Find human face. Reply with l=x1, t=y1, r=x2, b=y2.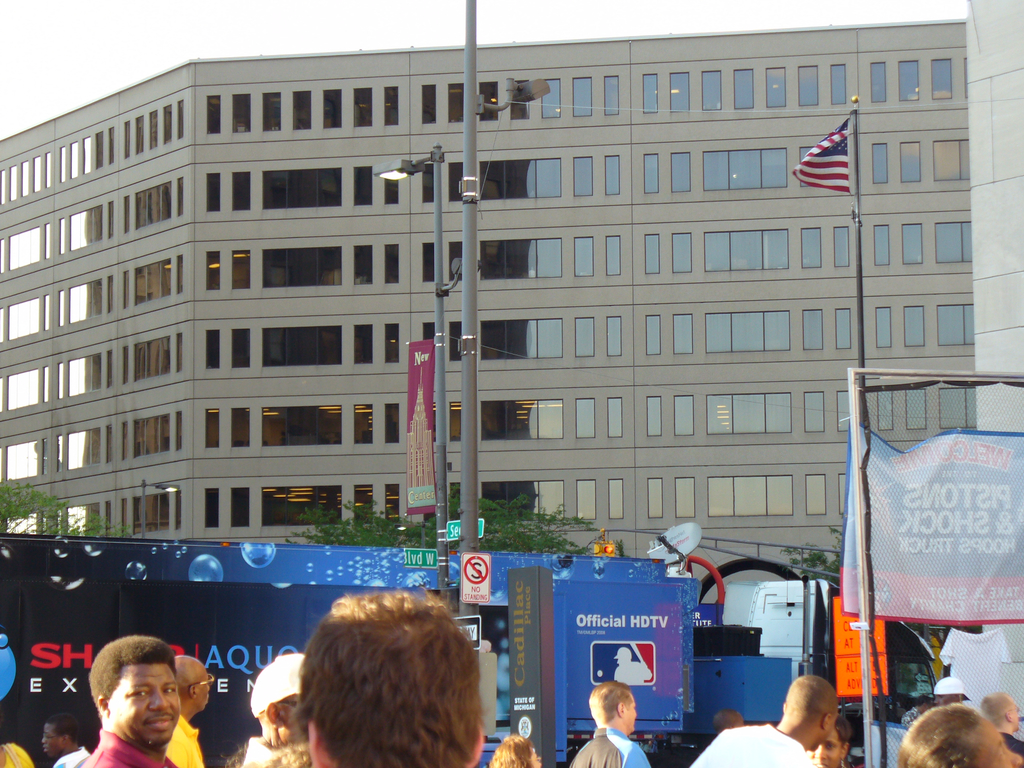
l=106, t=664, r=181, b=747.
